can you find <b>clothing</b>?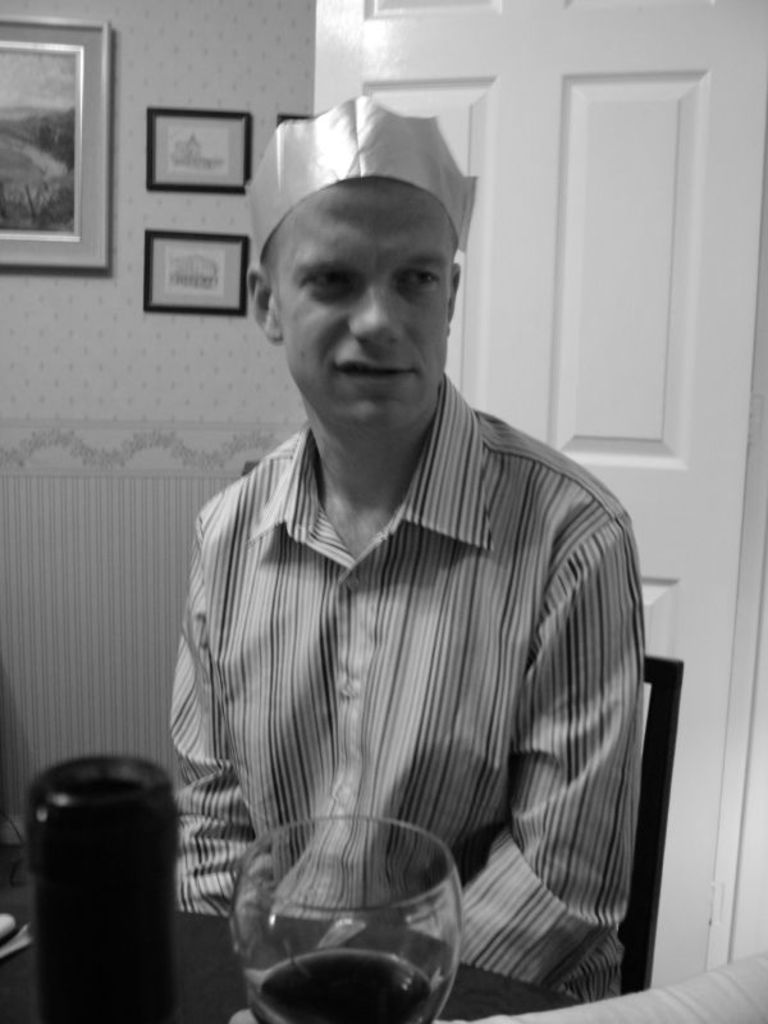
Yes, bounding box: BBox(179, 356, 640, 1009).
